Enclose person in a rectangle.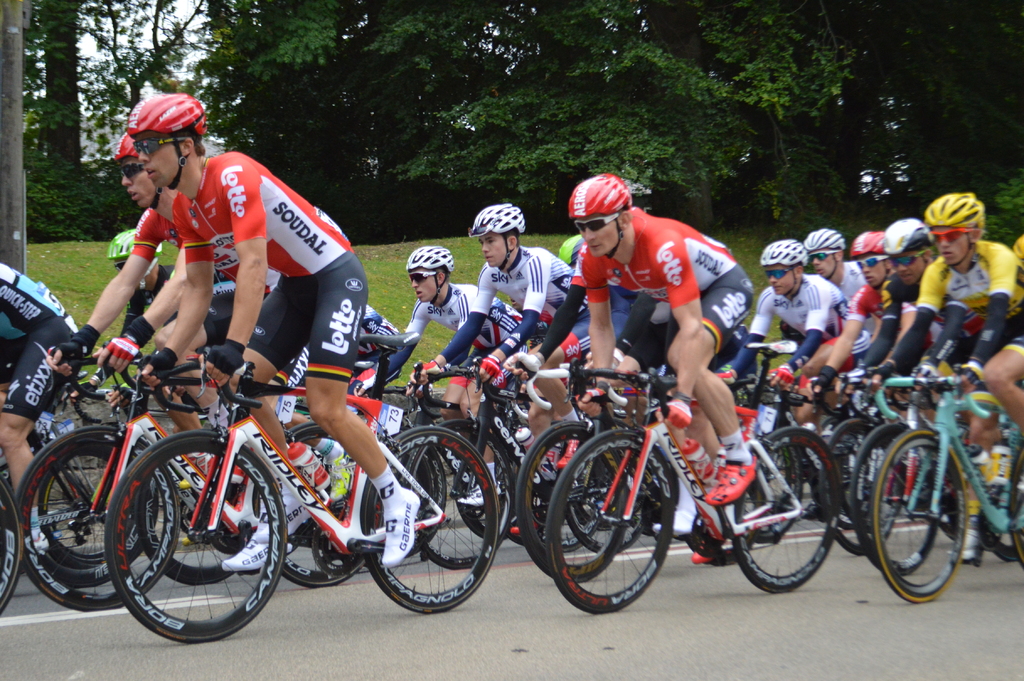
bbox=(559, 170, 757, 566).
